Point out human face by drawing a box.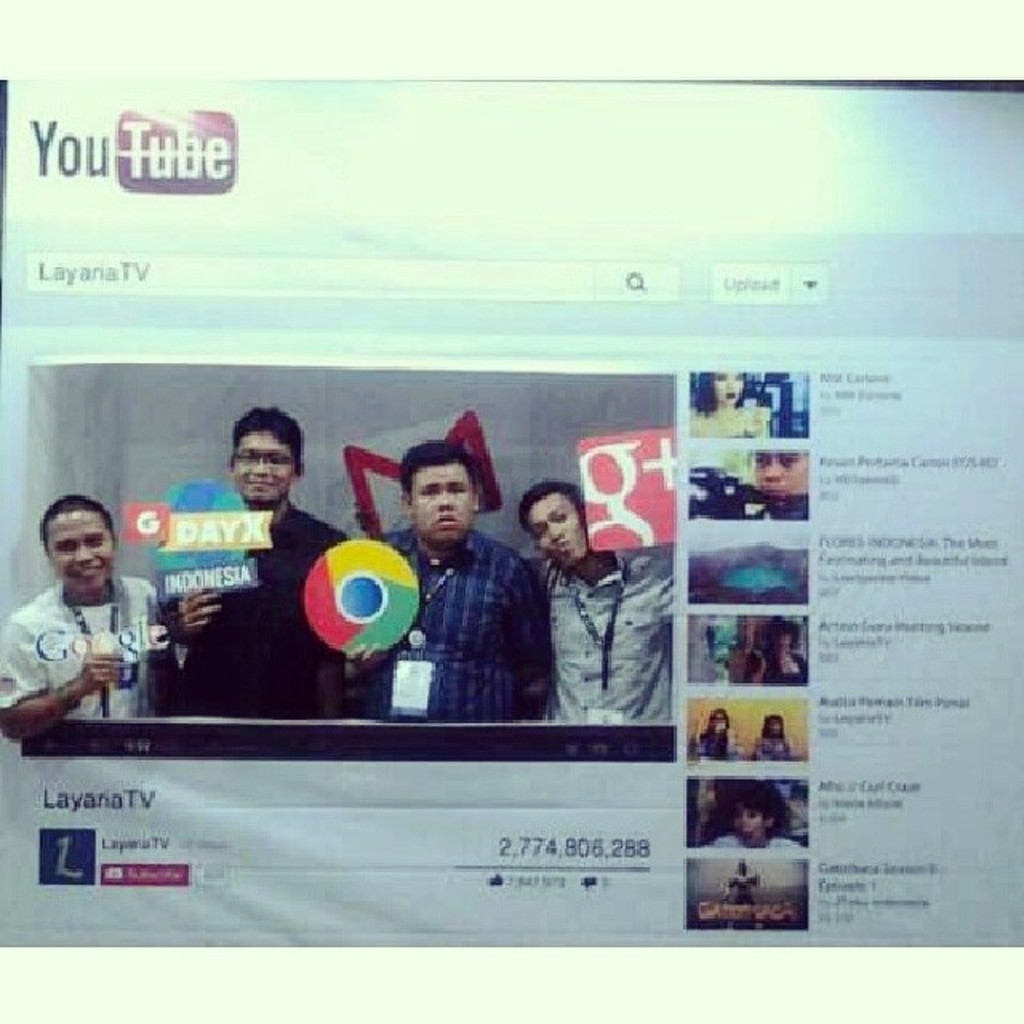
(528,494,589,568).
